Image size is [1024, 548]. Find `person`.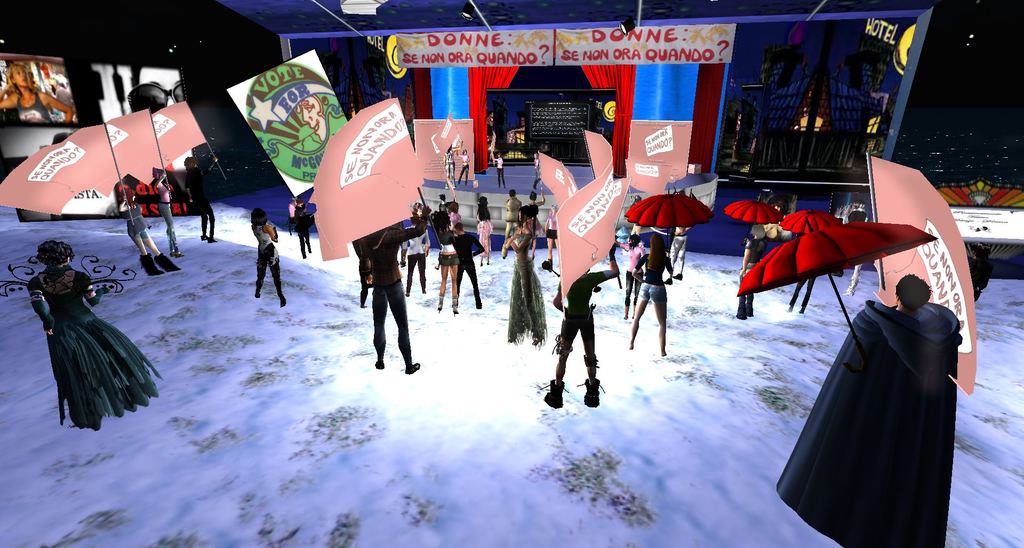
box(474, 209, 492, 264).
